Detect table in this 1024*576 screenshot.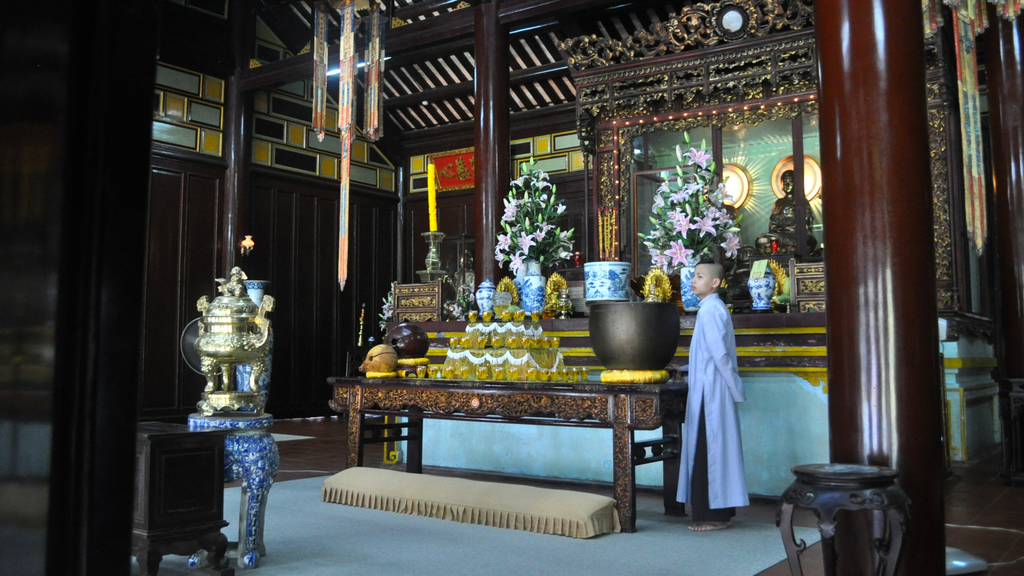
Detection: bbox(333, 348, 692, 532).
